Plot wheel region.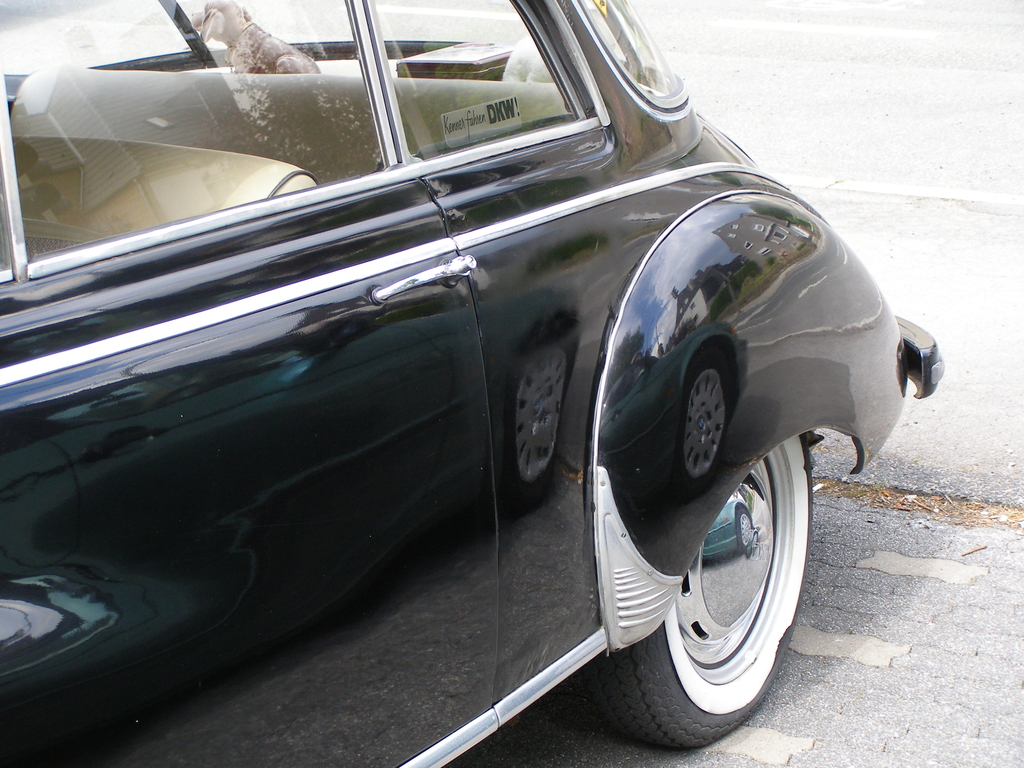
Plotted at {"left": 589, "top": 435, "right": 812, "bottom": 749}.
